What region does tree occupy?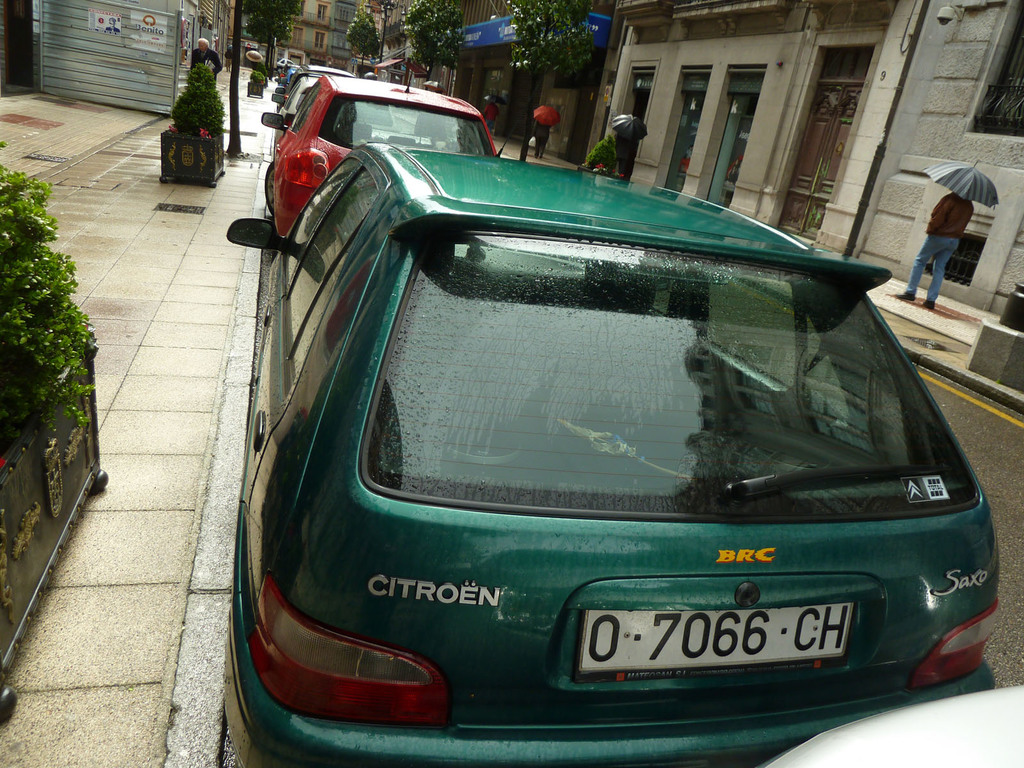
392:0:472:90.
